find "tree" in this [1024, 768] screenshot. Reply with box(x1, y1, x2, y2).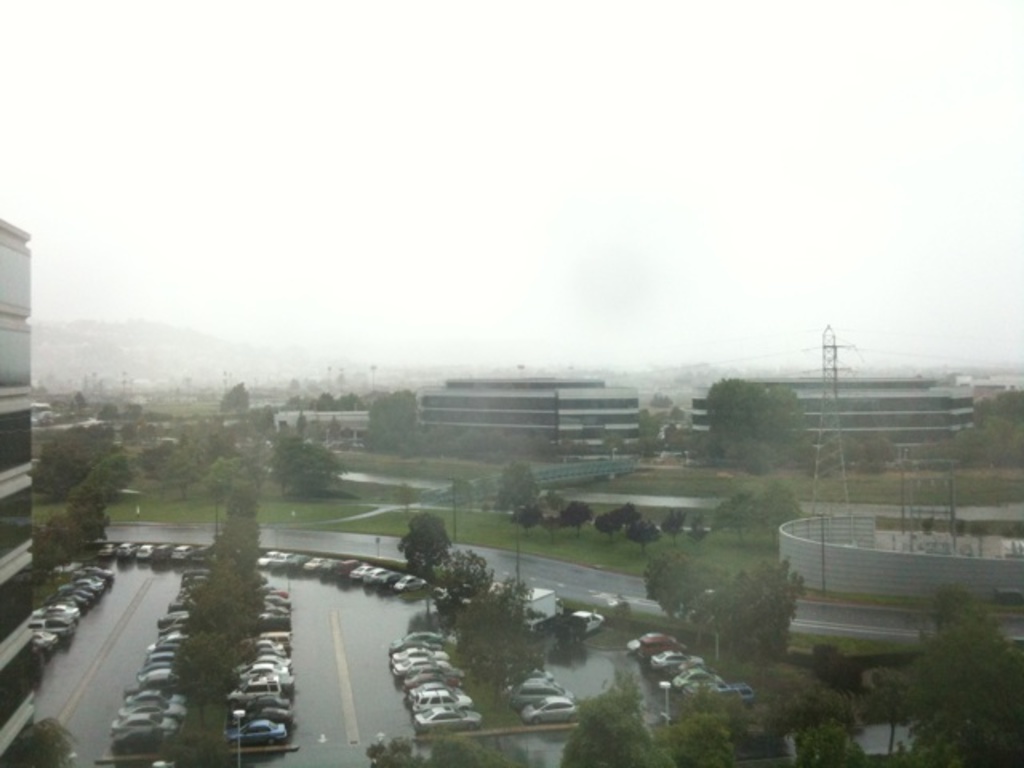
box(752, 474, 803, 539).
